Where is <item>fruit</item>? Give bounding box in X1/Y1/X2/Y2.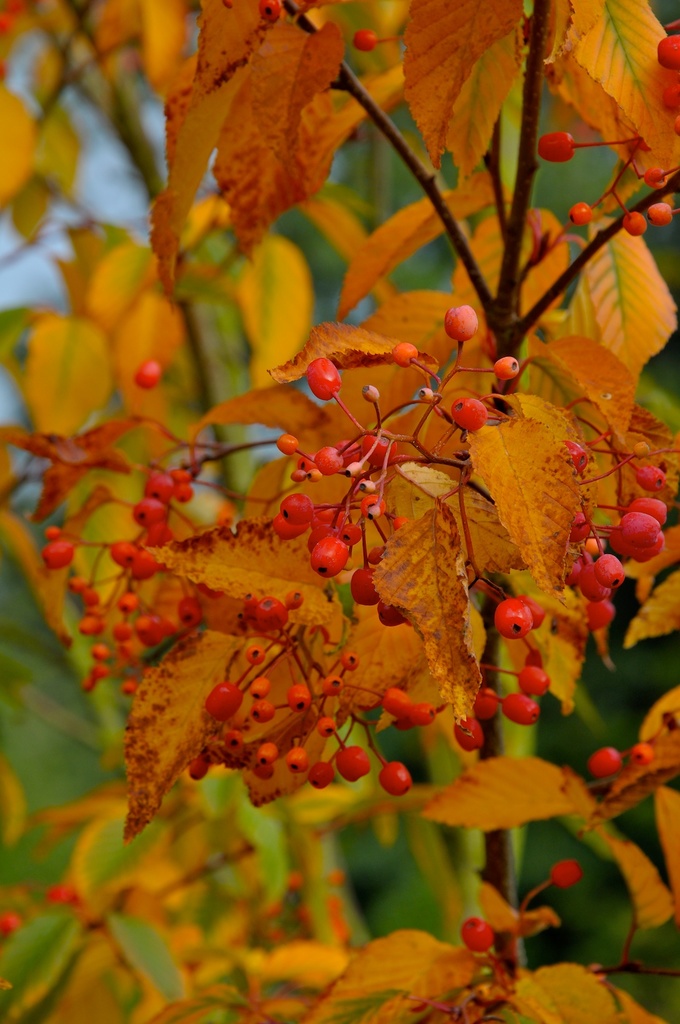
493/598/534/641.
